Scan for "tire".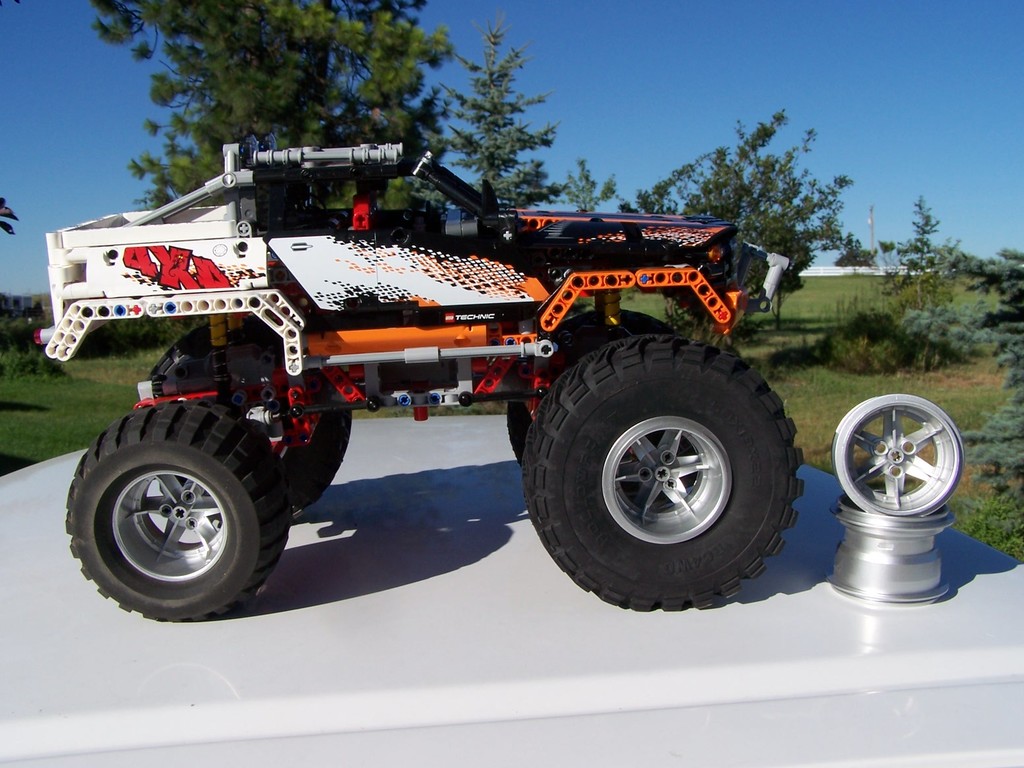
Scan result: [x1=62, y1=401, x2=286, y2=624].
